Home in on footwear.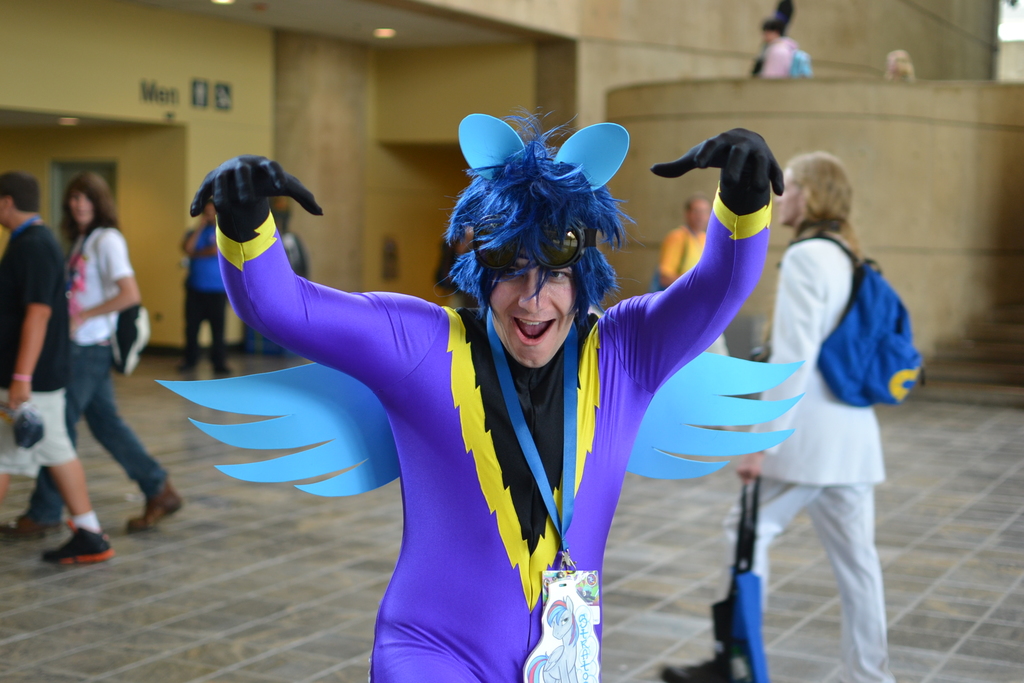
Homed in at 658/634/746/682.
